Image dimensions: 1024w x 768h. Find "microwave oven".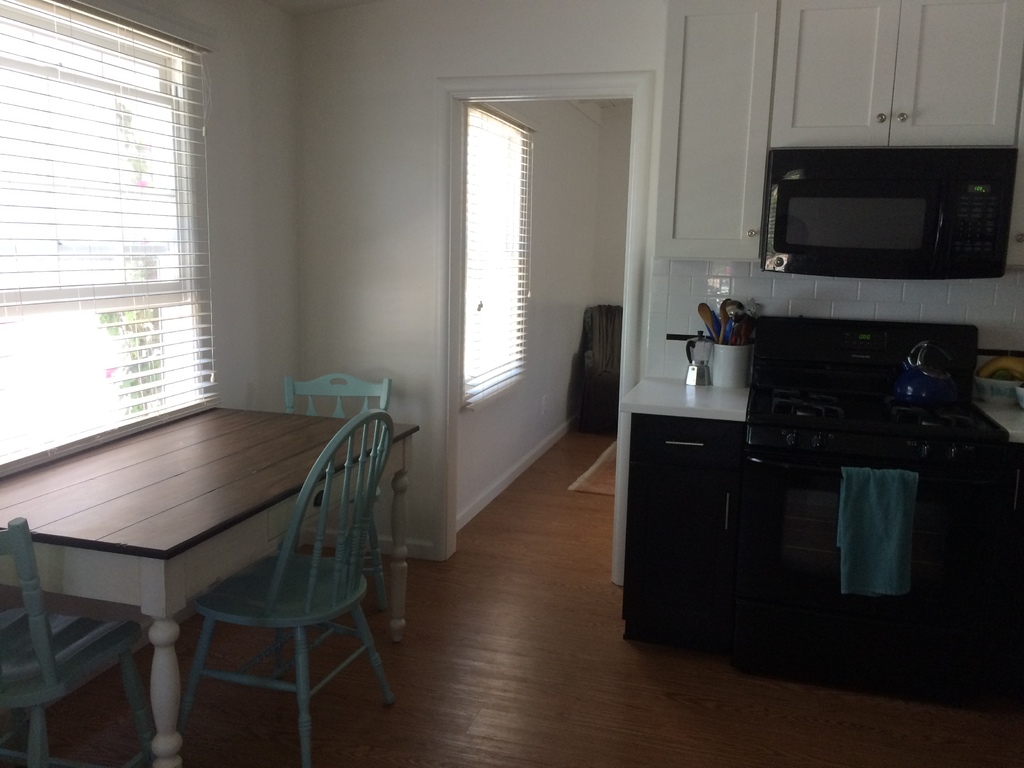
crop(758, 147, 1011, 282).
